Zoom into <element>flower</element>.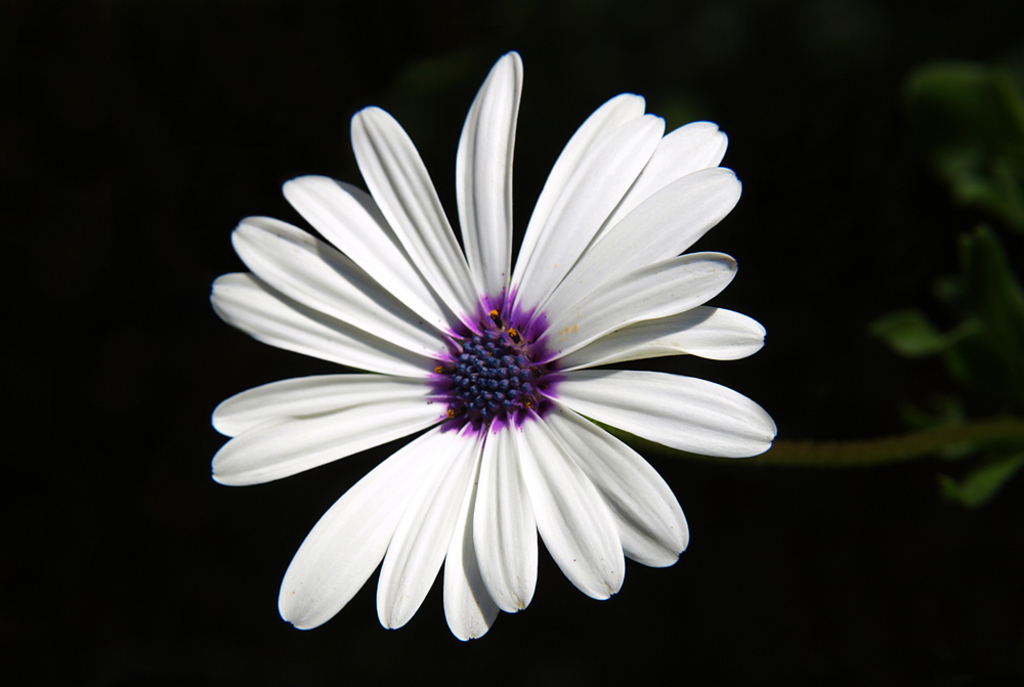
Zoom target: bbox=[193, 70, 755, 664].
